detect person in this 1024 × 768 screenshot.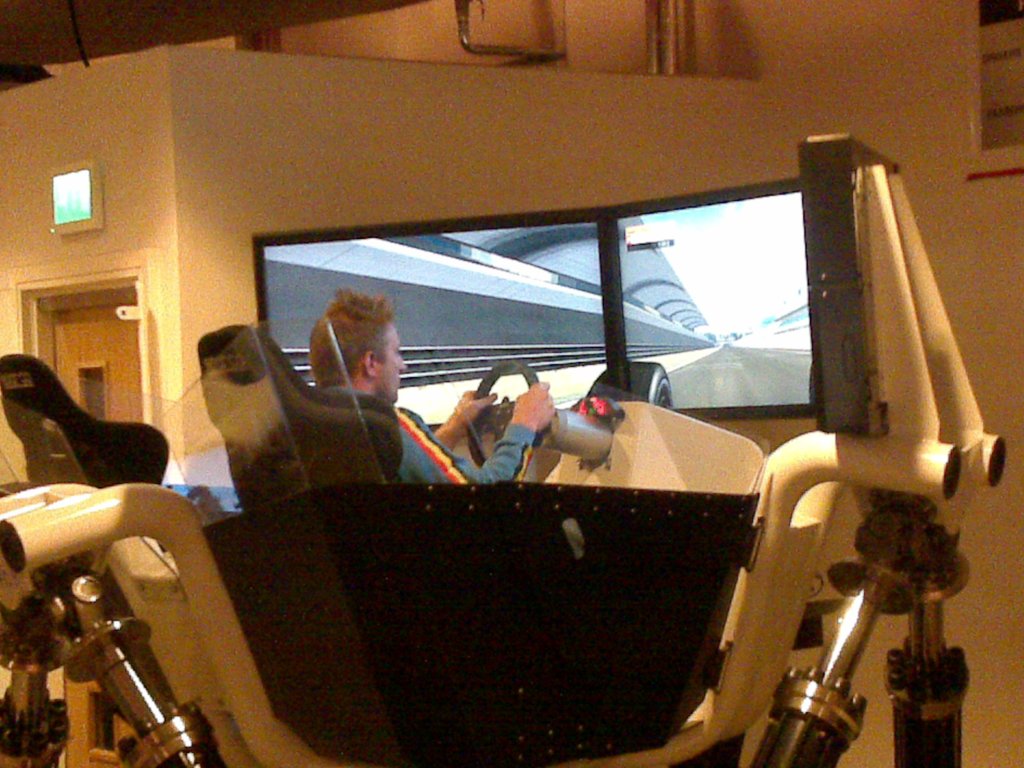
Detection: pyautogui.locateOnScreen(306, 286, 554, 487).
